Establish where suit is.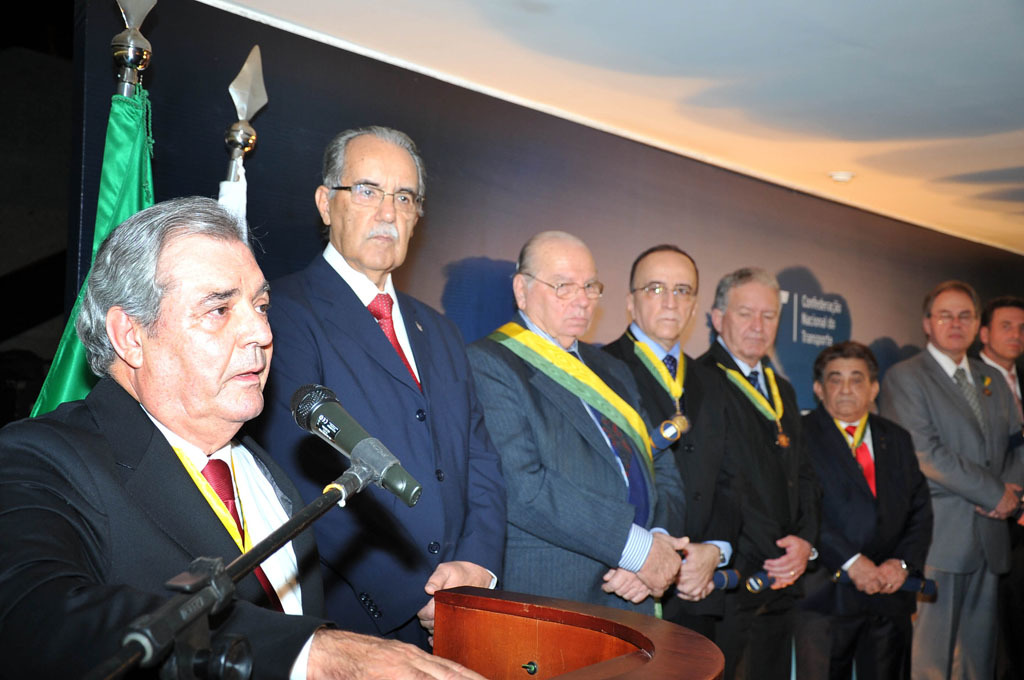
Established at {"x1": 461, "y1": 313, "x2": 686, "y2": 620}.
